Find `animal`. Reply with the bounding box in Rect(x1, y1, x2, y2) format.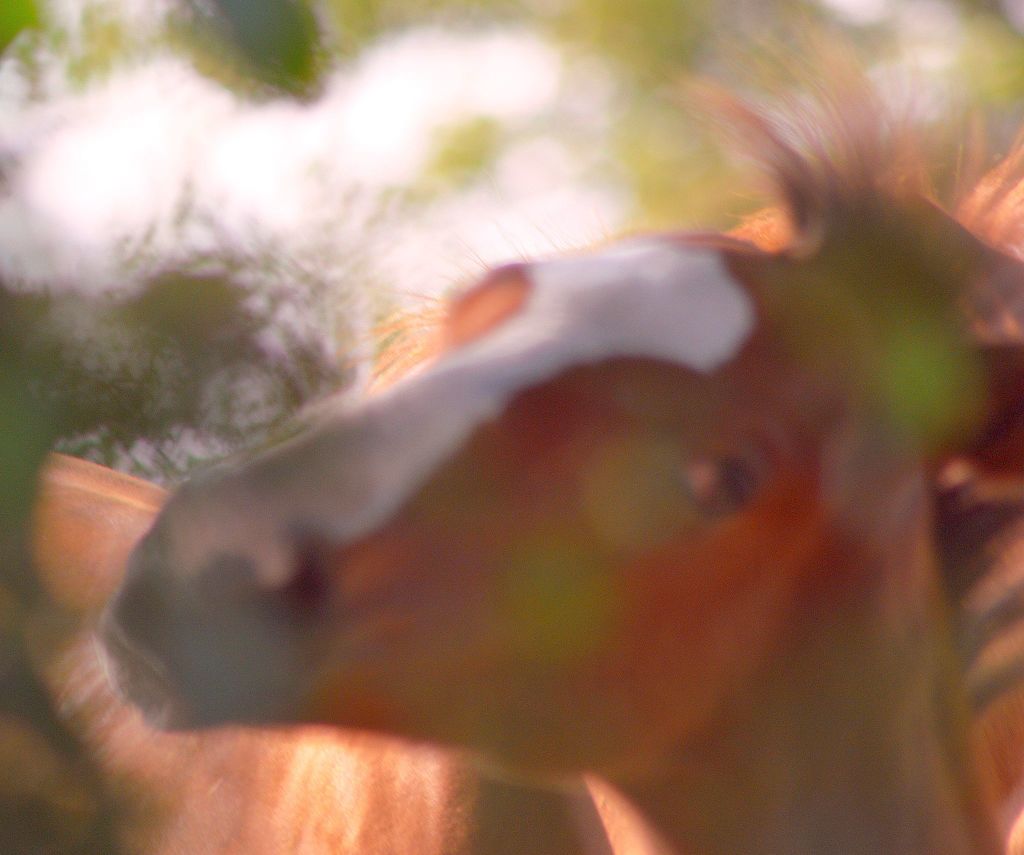
Rect(93, 12, 1023, 854).
